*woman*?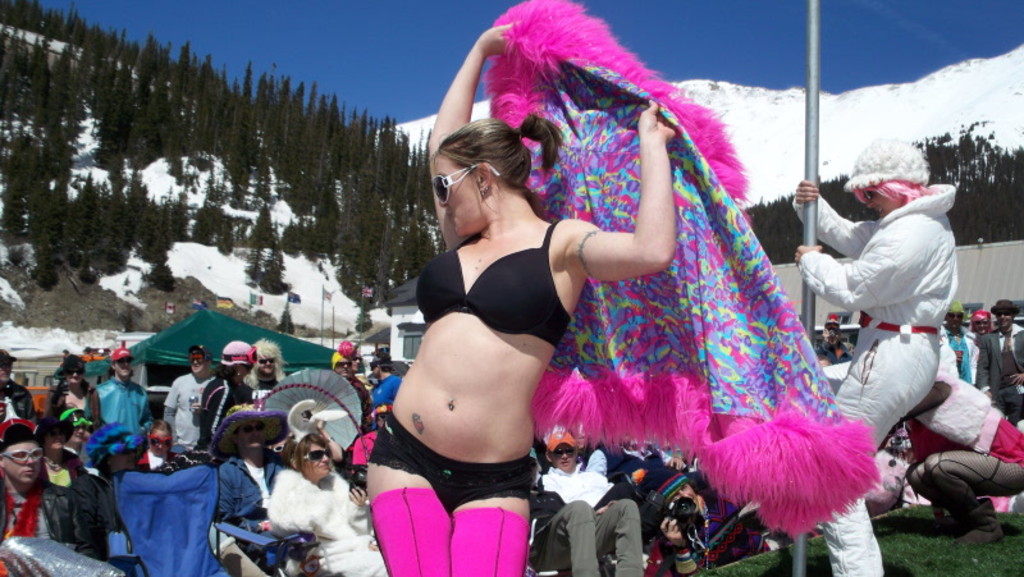
<bbox>50, 352, 106, 412</bbox>
